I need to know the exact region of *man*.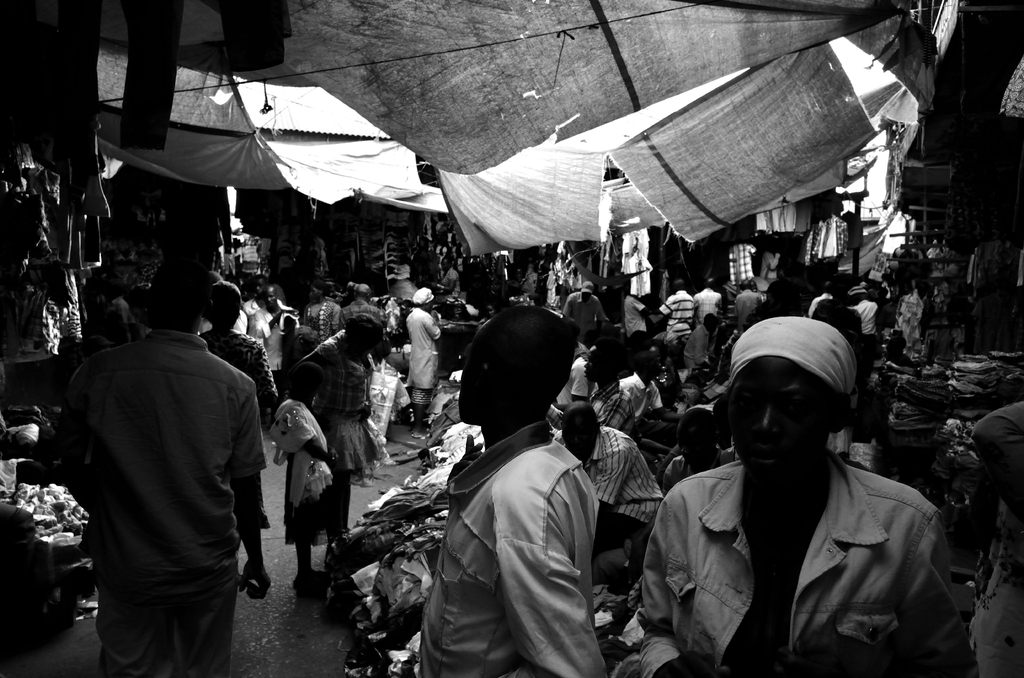
Region: <bbox>693, 276, 722, 326</bbox>.
